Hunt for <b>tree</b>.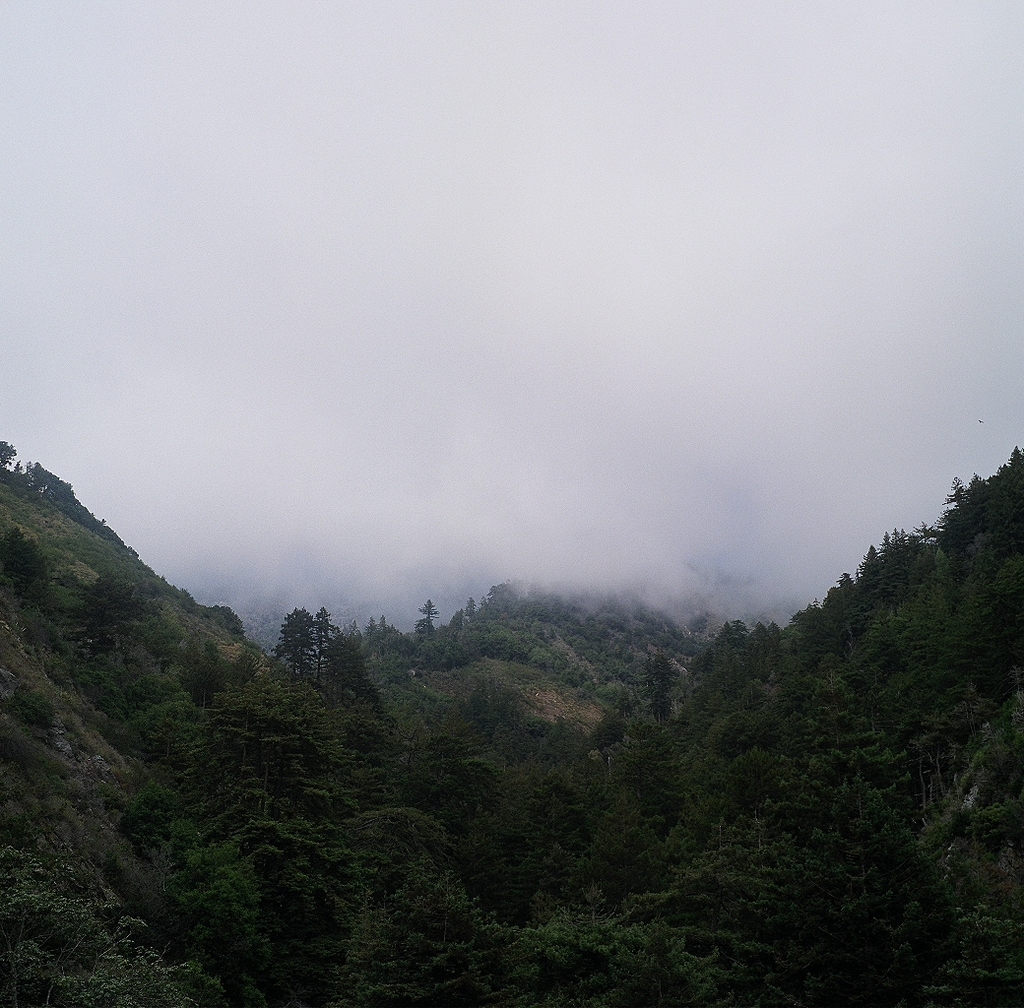
Hunted down at left=442, top=591, right=482, bottom=638.
